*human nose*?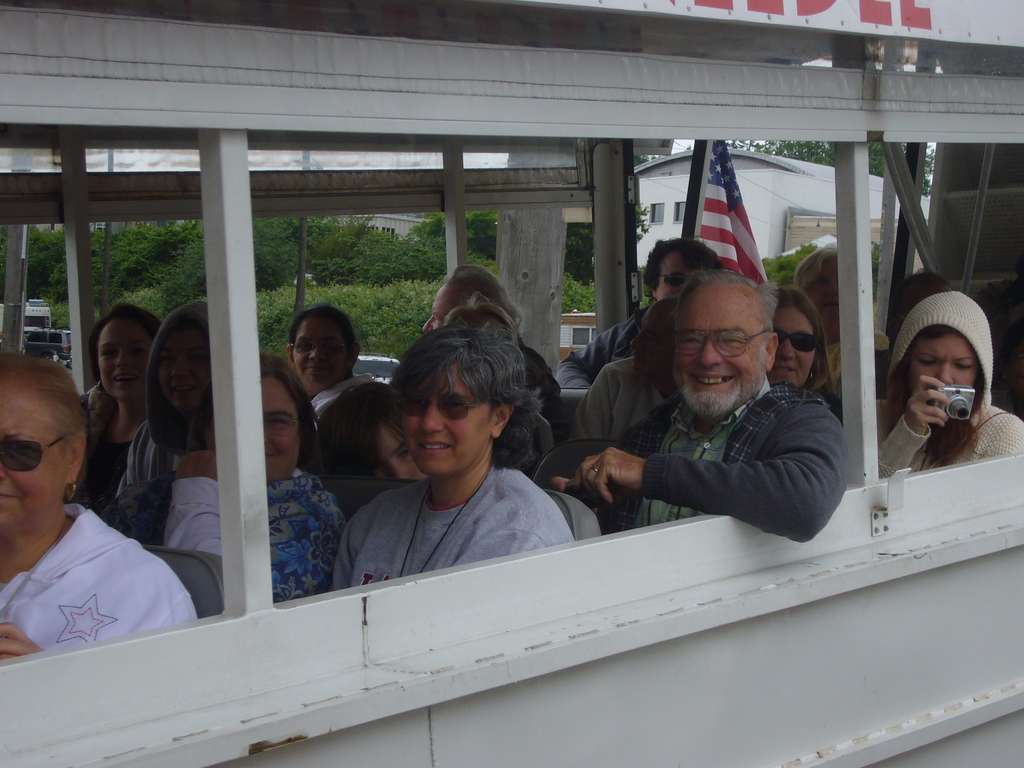
rect(781, 340, 799, 360)
